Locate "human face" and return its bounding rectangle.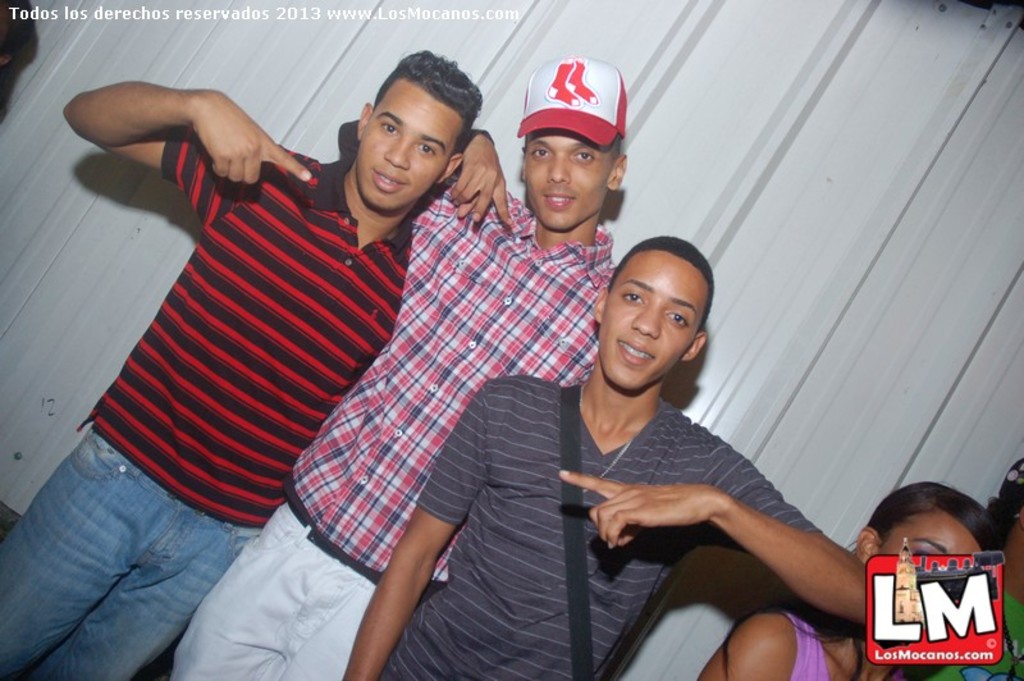
888 515 984 558.
